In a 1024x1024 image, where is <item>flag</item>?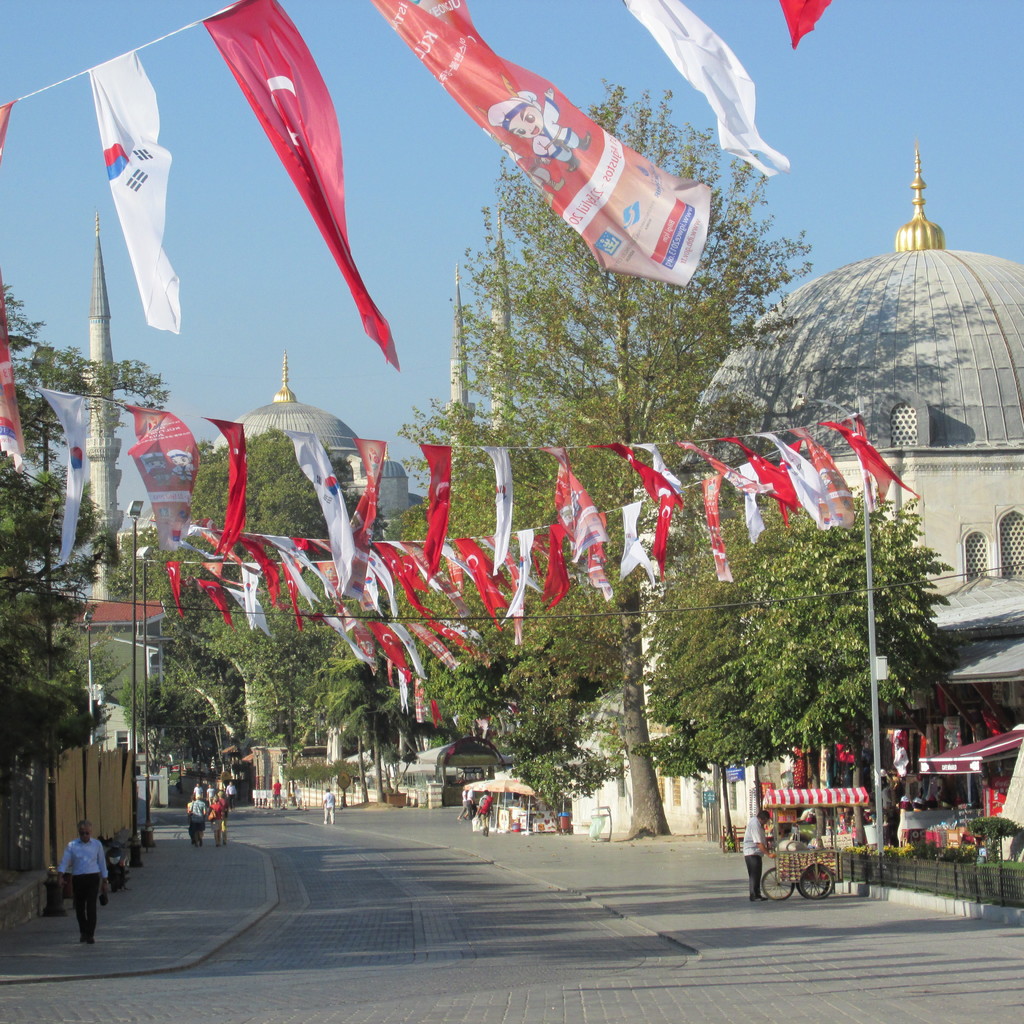
(915,725,932,760).
